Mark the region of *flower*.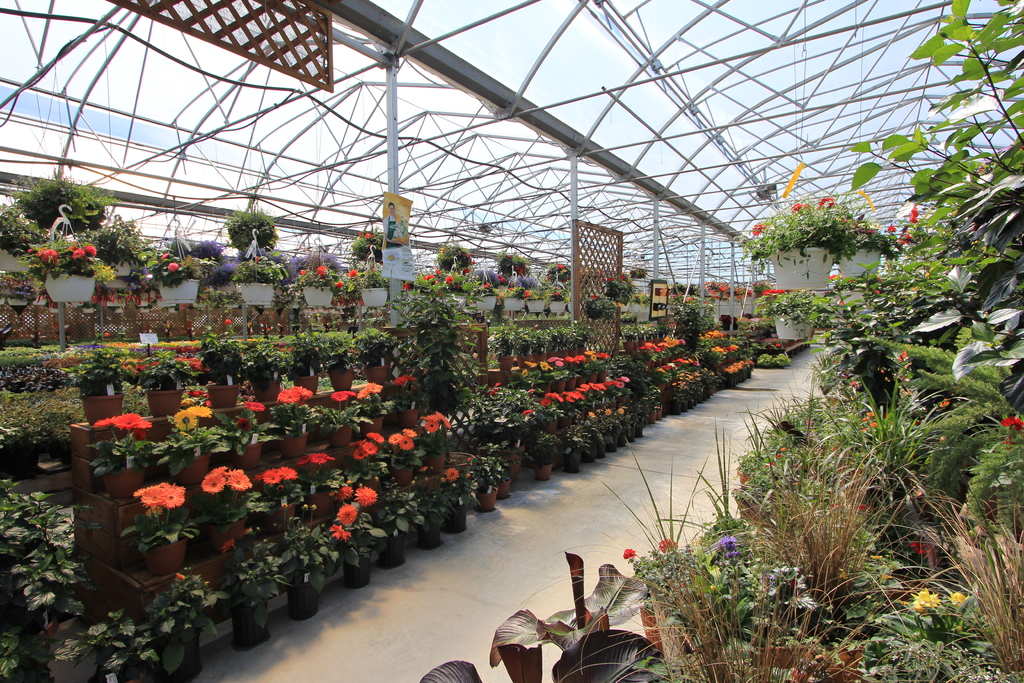
Region: [950, 589, 962, 604].
